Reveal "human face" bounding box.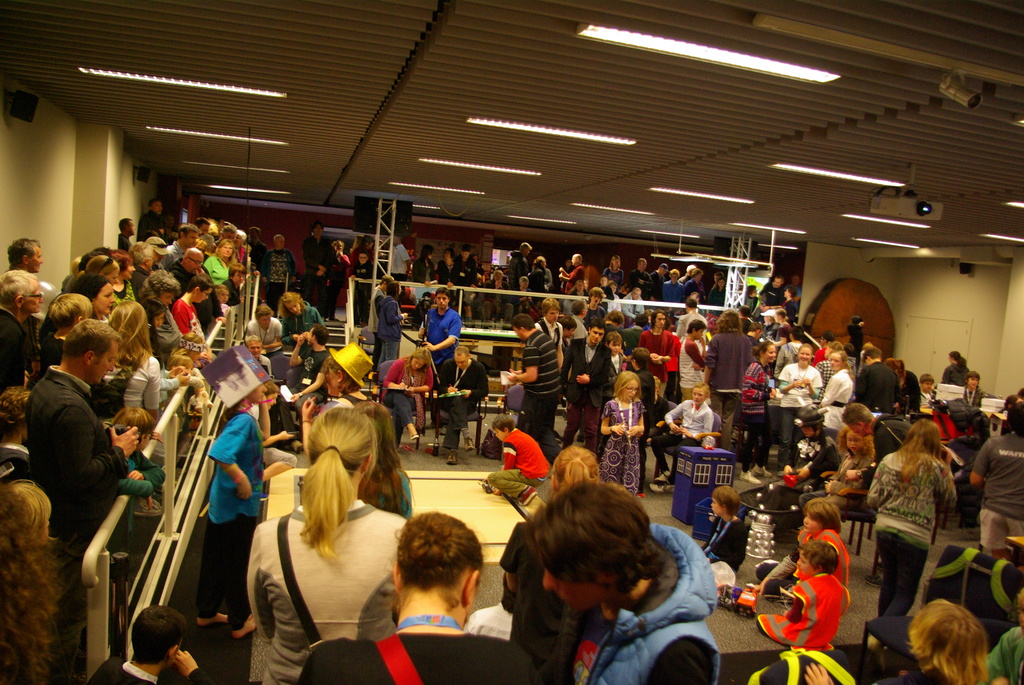
Revealed: Rect(658, 313, 667, 327).
